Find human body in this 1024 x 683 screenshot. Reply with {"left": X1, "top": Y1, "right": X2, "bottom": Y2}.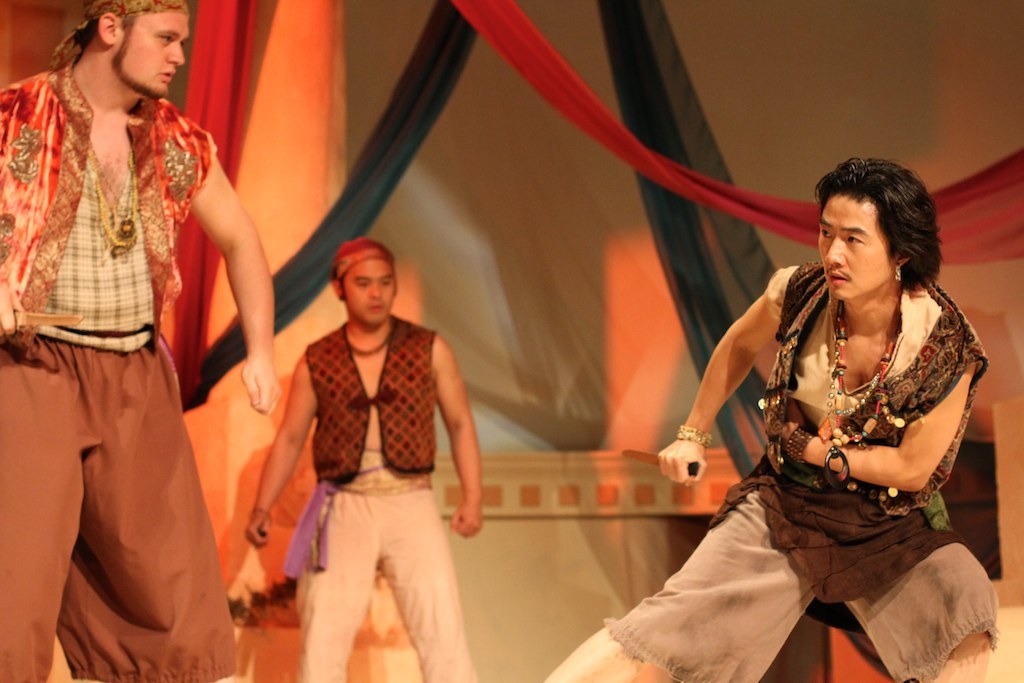
{"left": 639, "top": 181, "right": 1008, "bottom": 659}.
